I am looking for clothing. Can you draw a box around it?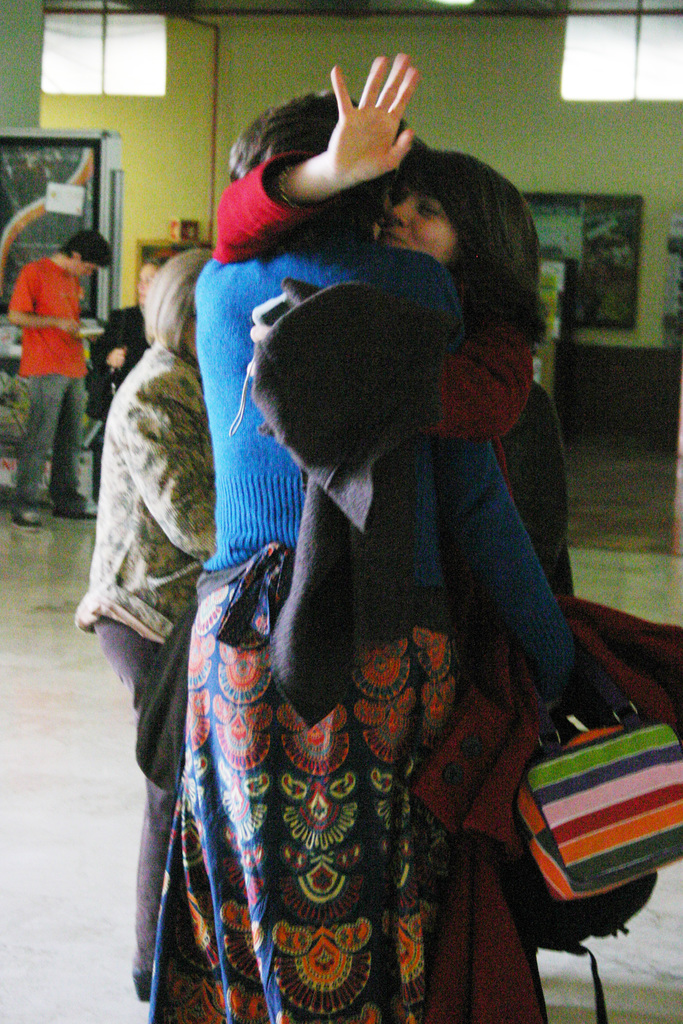
Sure, the bounding box is rect(415, 592, 682, 1023).
